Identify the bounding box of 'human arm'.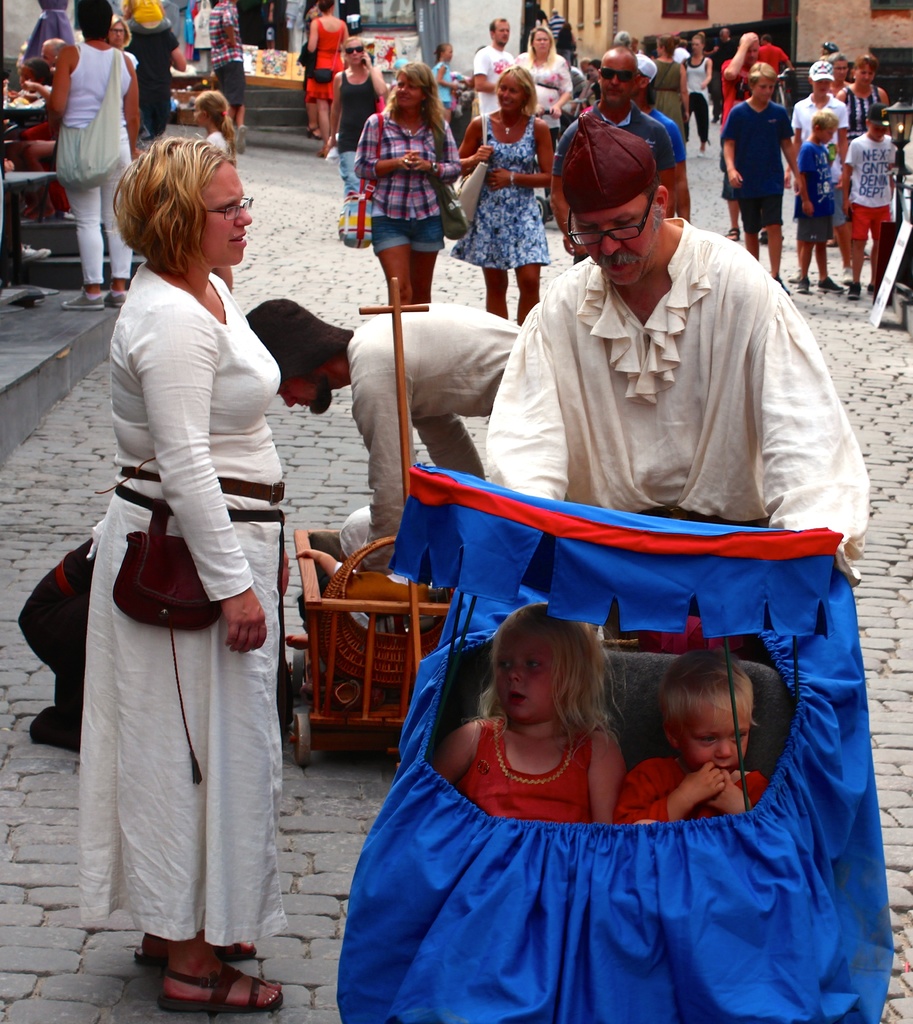
(x1=790, y1=141, x2=814, y2=211).
